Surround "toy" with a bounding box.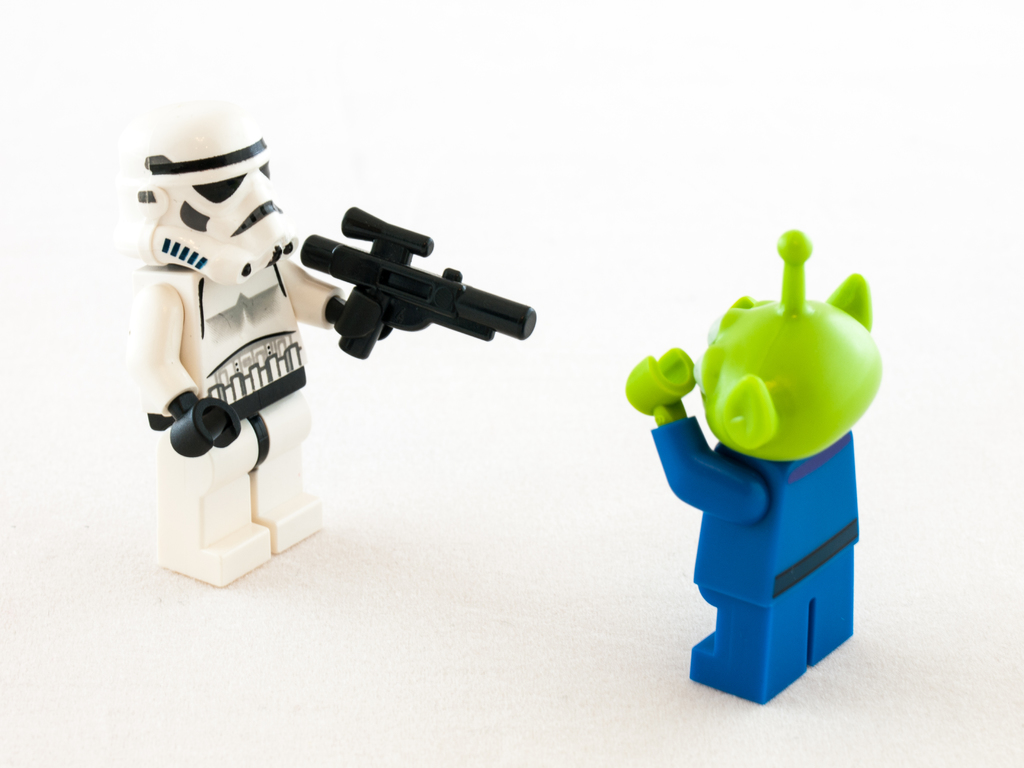
x1=121 y1=115 x2=387 y2=589.
